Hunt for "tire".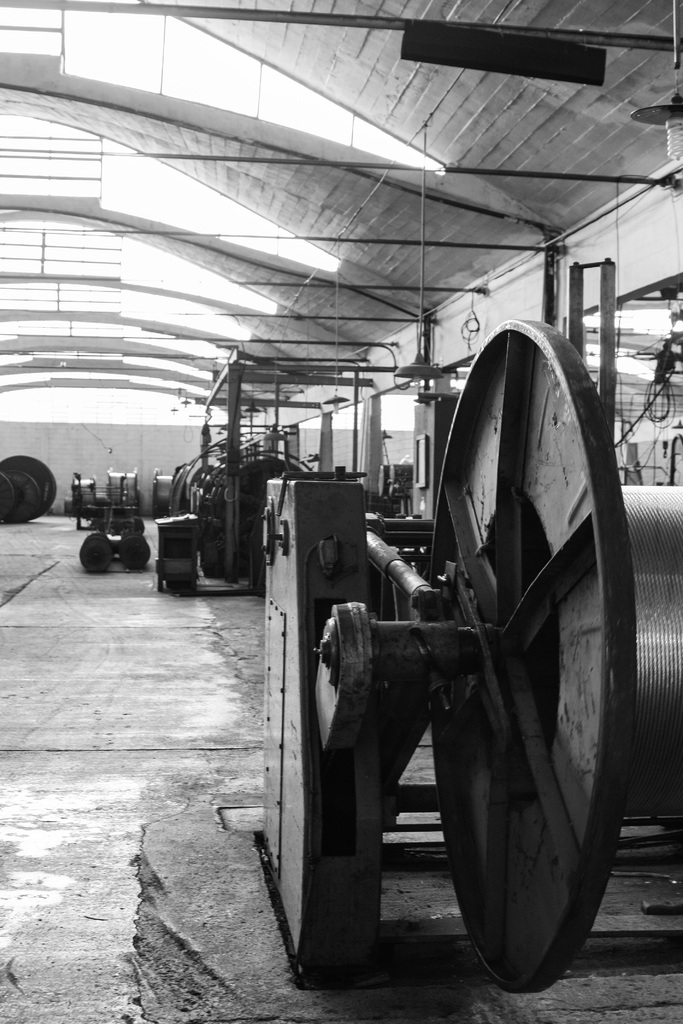
Hunted down at <region>117, 538, 151, 569</region>.
